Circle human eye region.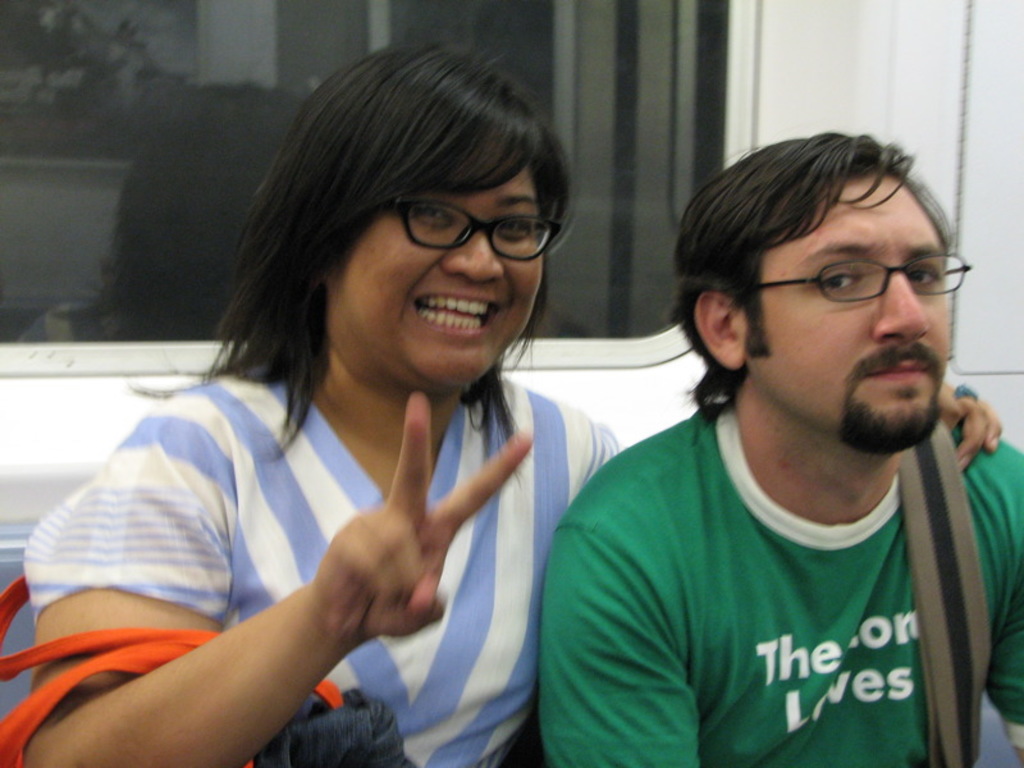
Region: 494:215:532:237.
